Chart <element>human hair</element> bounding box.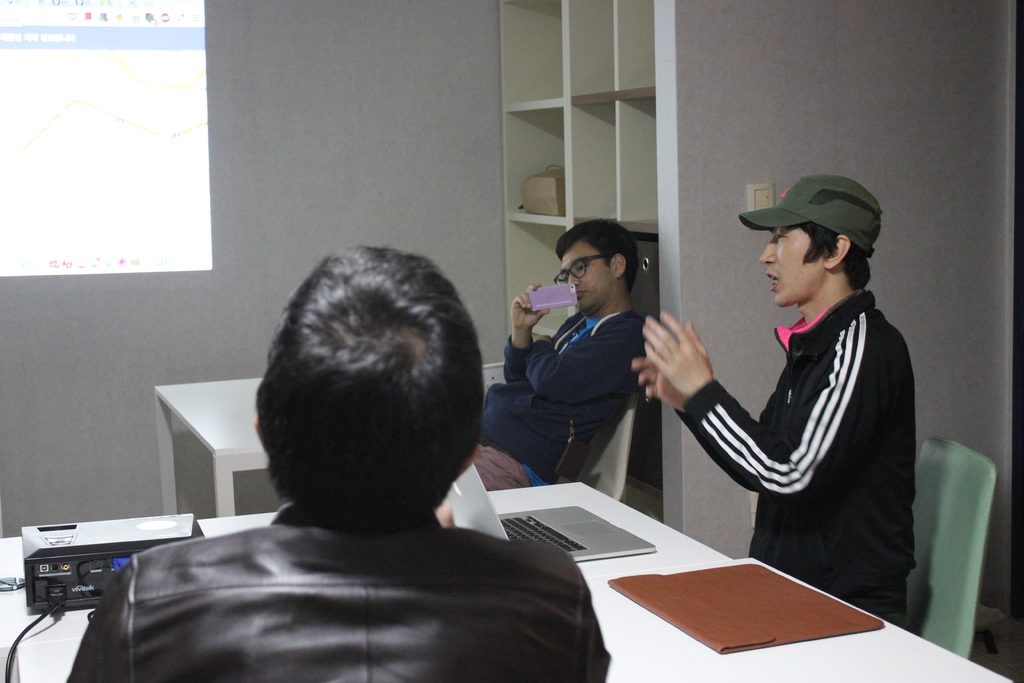
Charted: left=560, top=219, right=639, bottom=295.
